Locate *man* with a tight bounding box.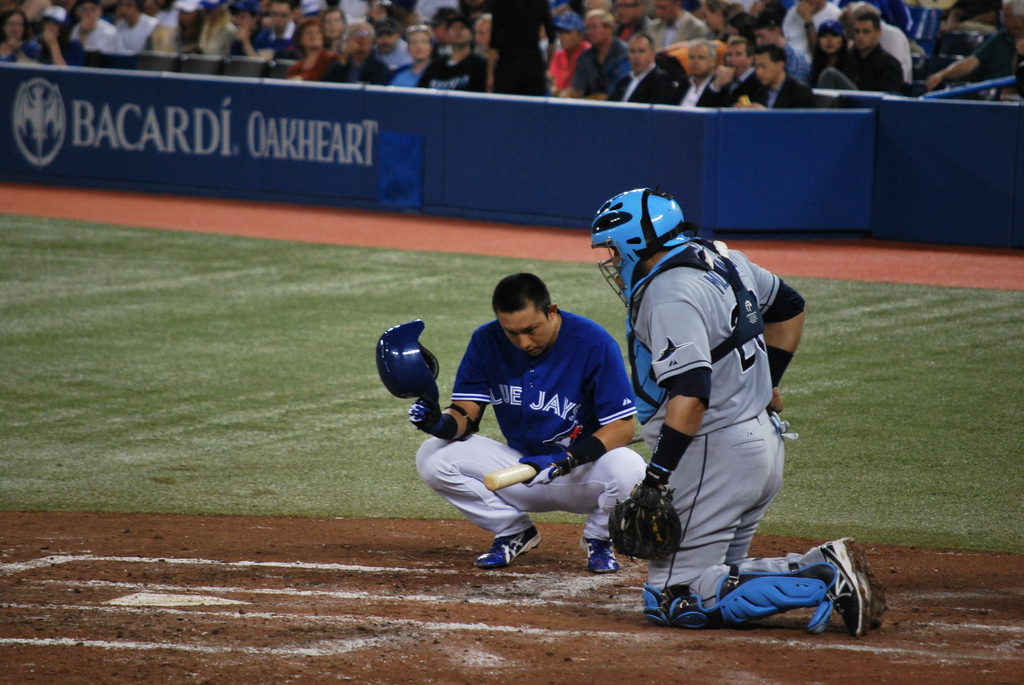
417/17/492/89.
